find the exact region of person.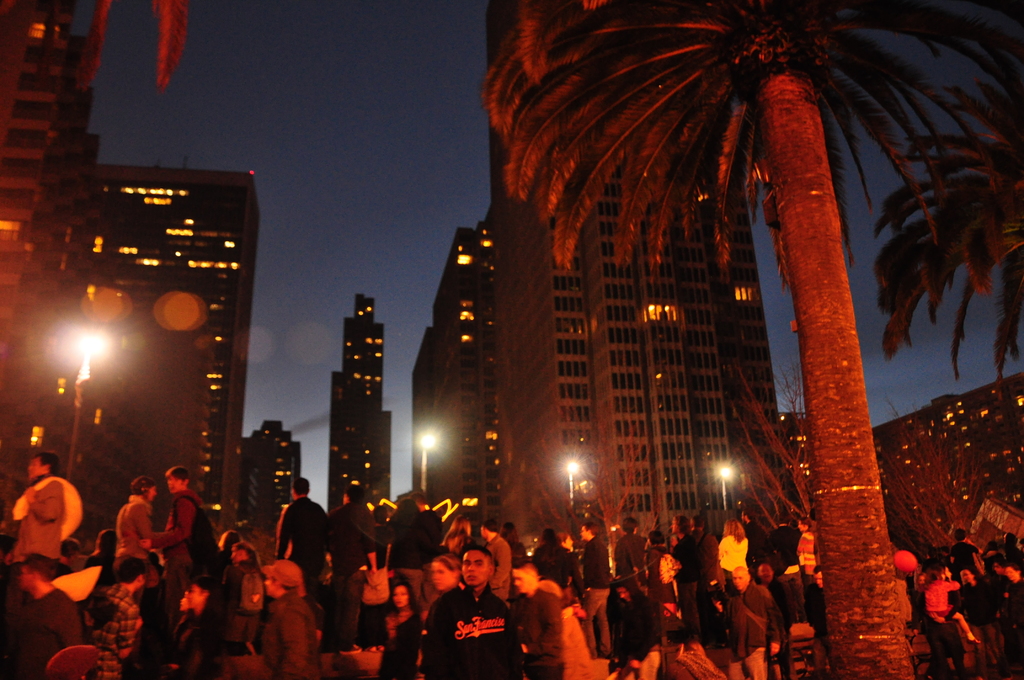
Exact region: x1=746, y1=510, x2=765, y2=557.
